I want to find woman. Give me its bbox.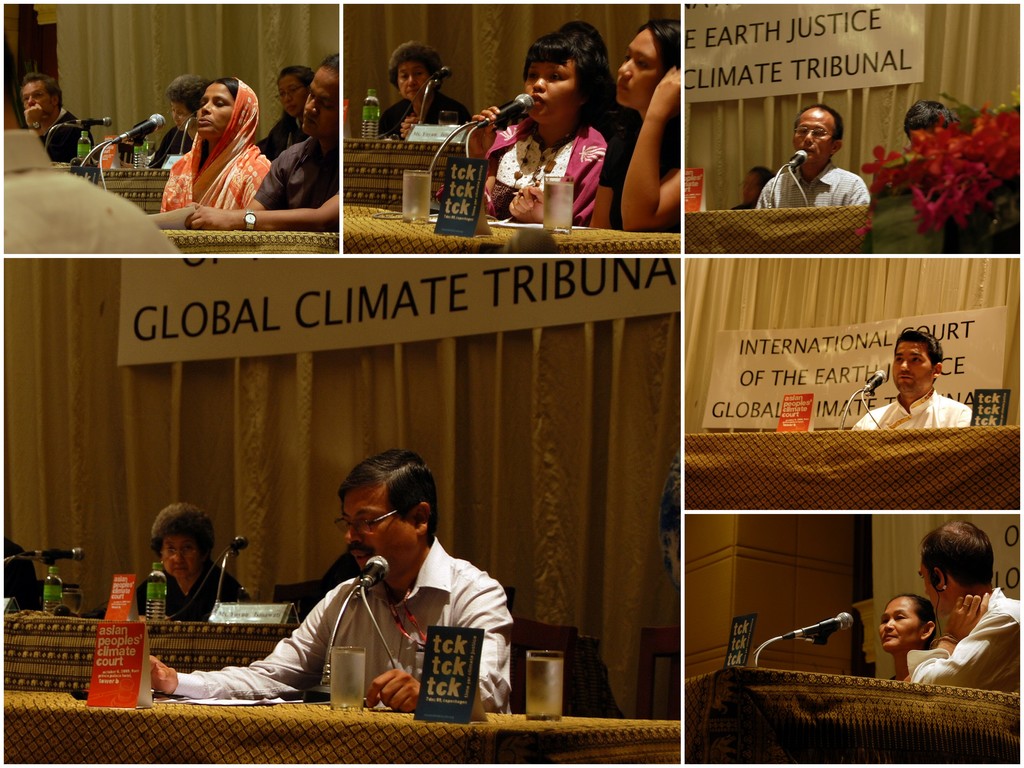
x1=589 y1=17 x2=682 y2=232.
